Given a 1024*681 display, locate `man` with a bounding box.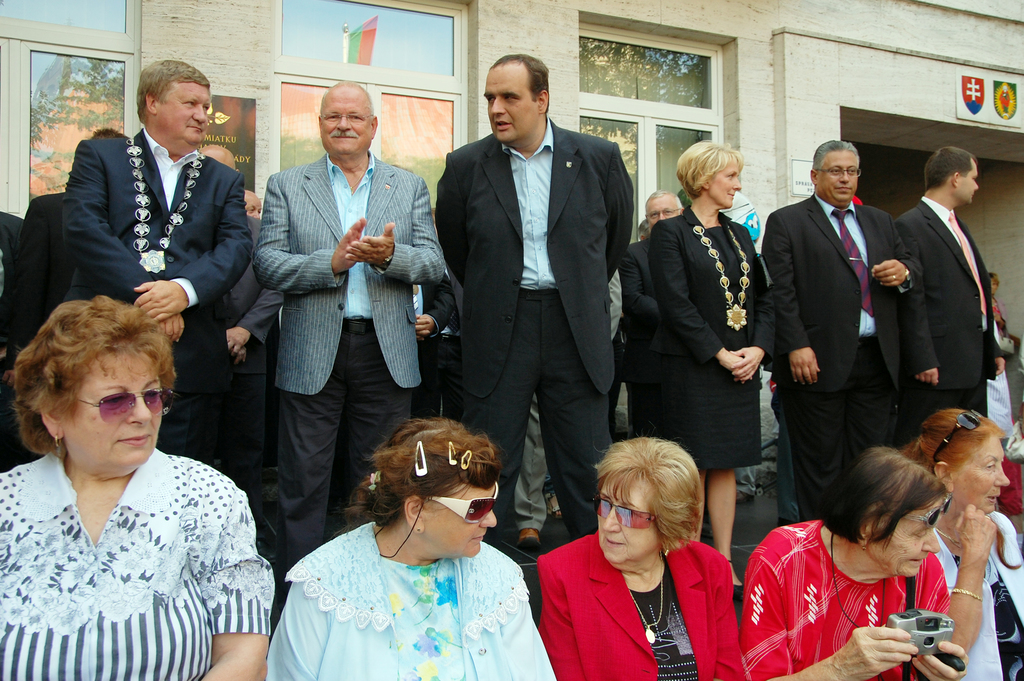
Located: rect(435, 52, 634, 548).
